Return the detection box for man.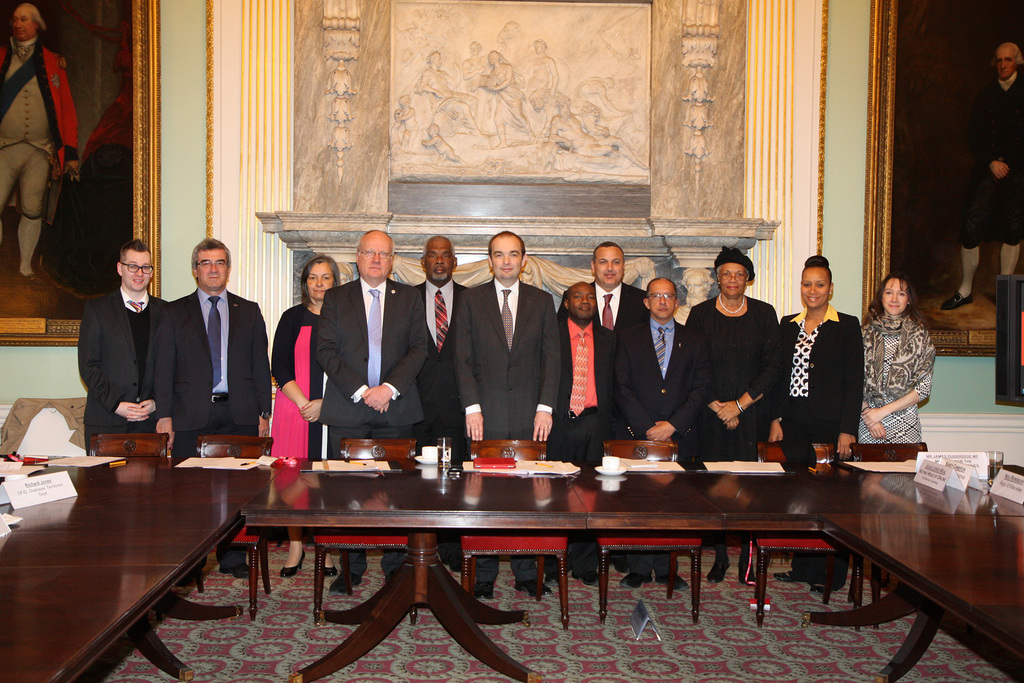
x1=456, y1=233, x2=557, y2=602.
